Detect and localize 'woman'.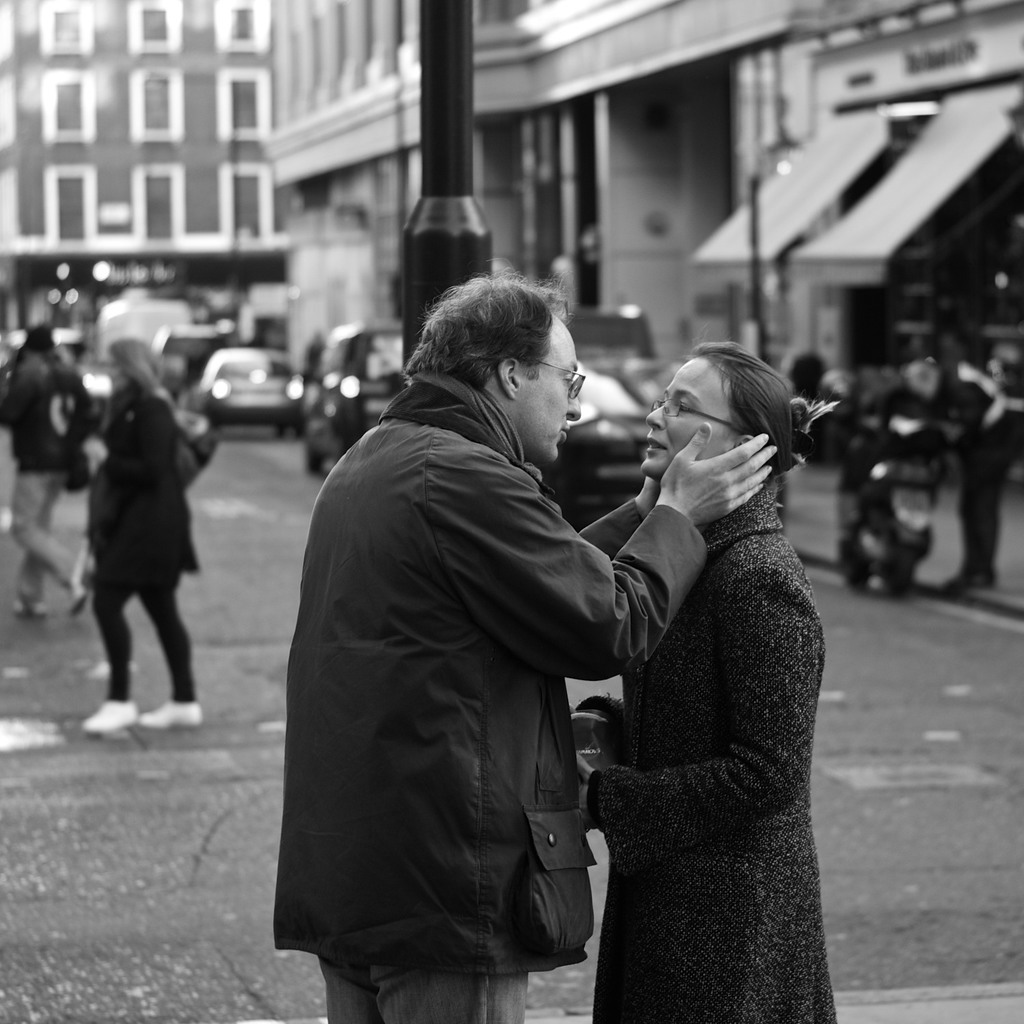
Localized at <bbox>81, 341, 202, 730</bbox>.
